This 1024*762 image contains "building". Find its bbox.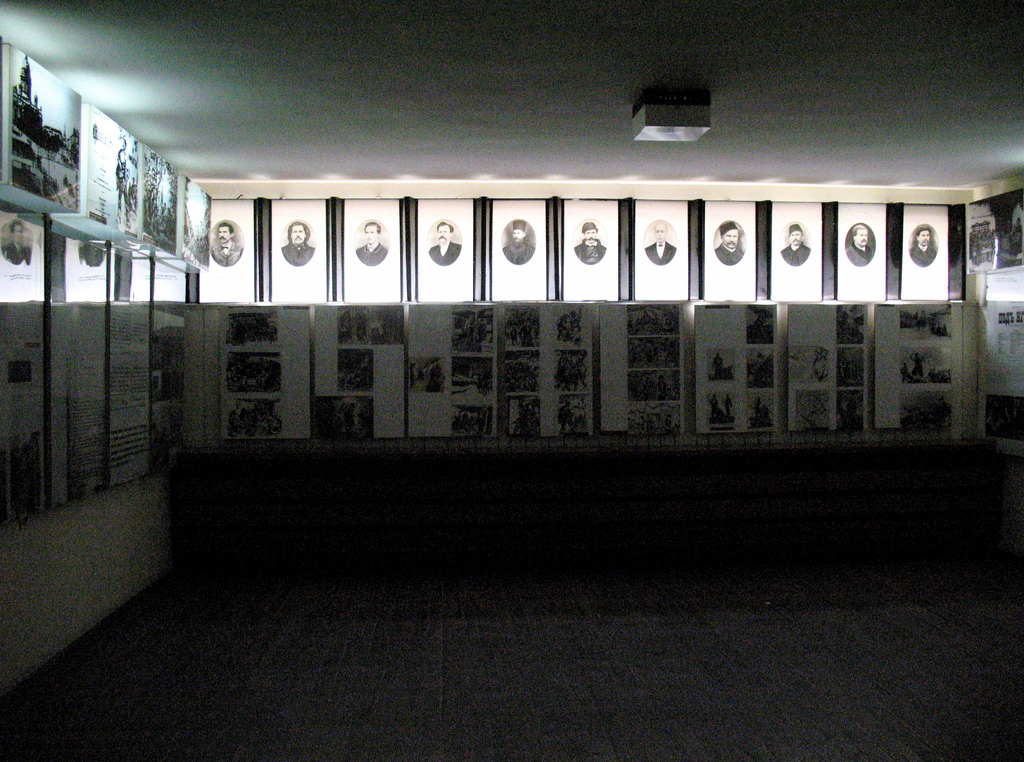
(0, 0, 1023, 761).
